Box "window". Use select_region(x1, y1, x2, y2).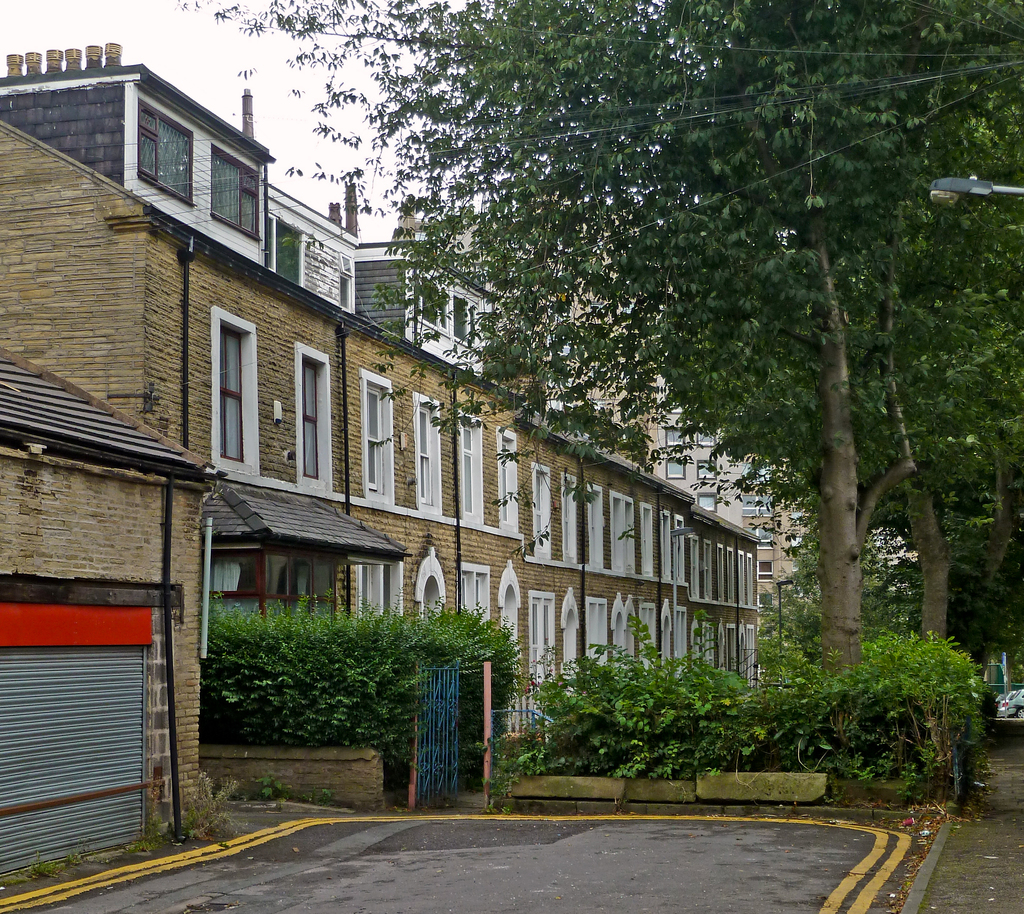
select_region(561, 585, 577, 674).
